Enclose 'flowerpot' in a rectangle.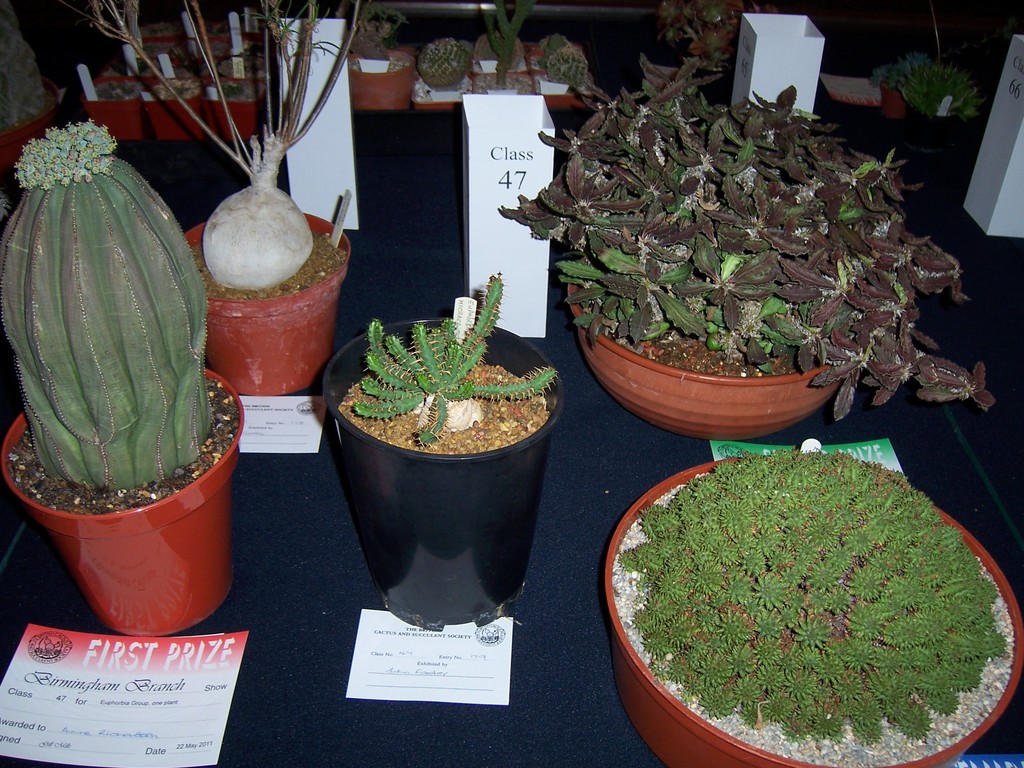
332:315:563:623.
